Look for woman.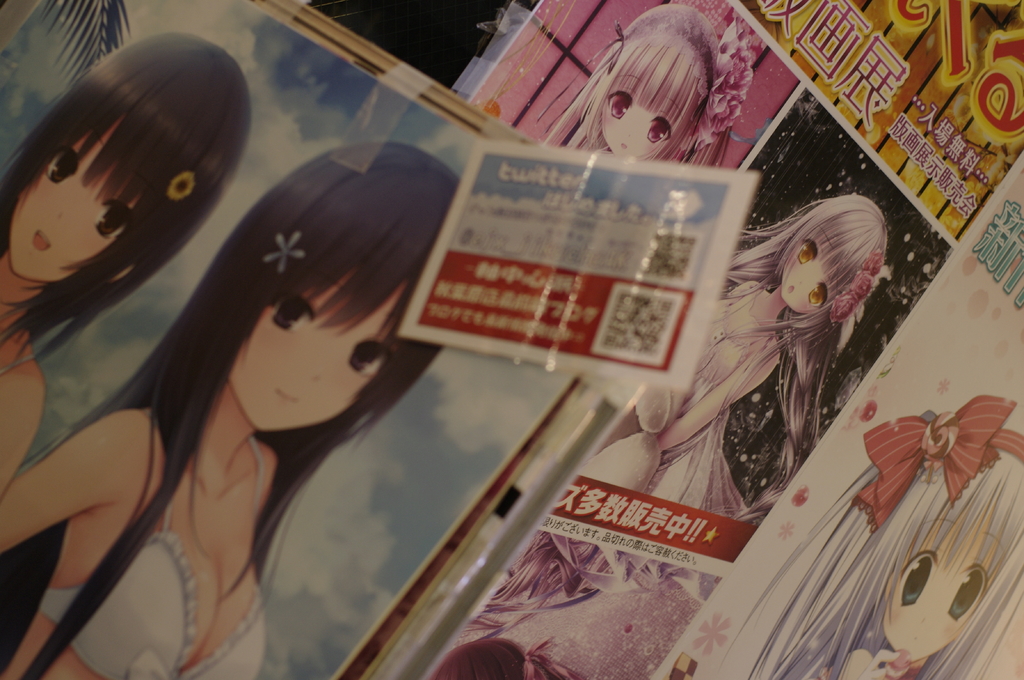
Found: x1=527, y1=198, x2=888, y2=610.
